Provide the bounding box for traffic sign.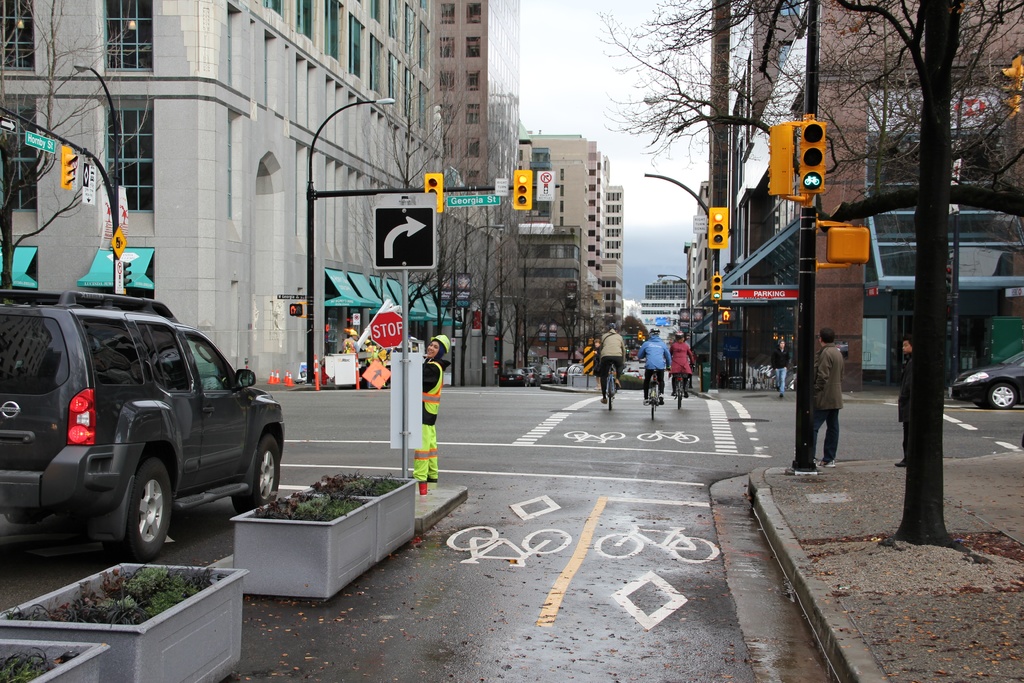
box=[996, 52, 1023, 114].
